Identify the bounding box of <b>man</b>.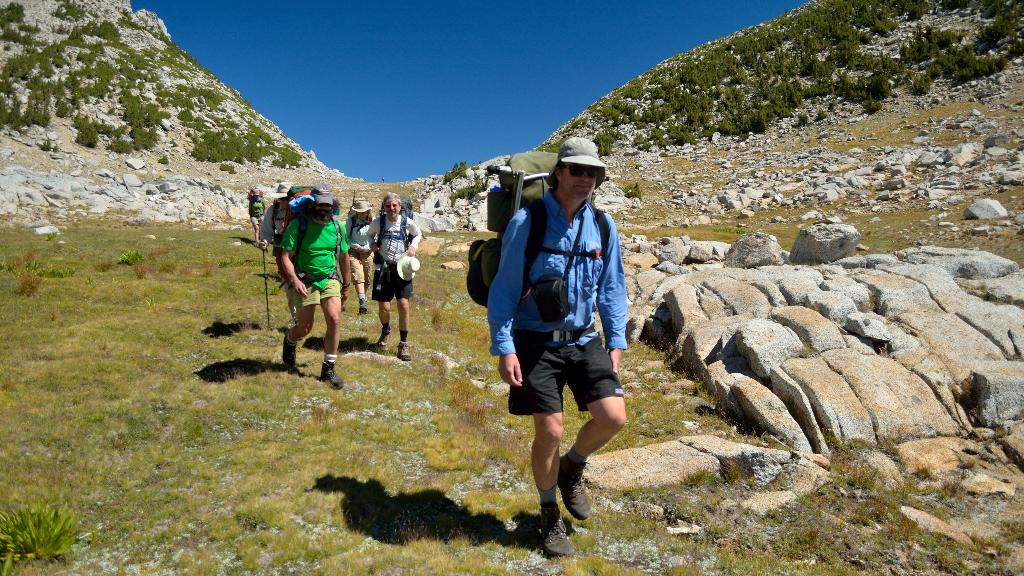
bbox(481, 133, 642, 545).
